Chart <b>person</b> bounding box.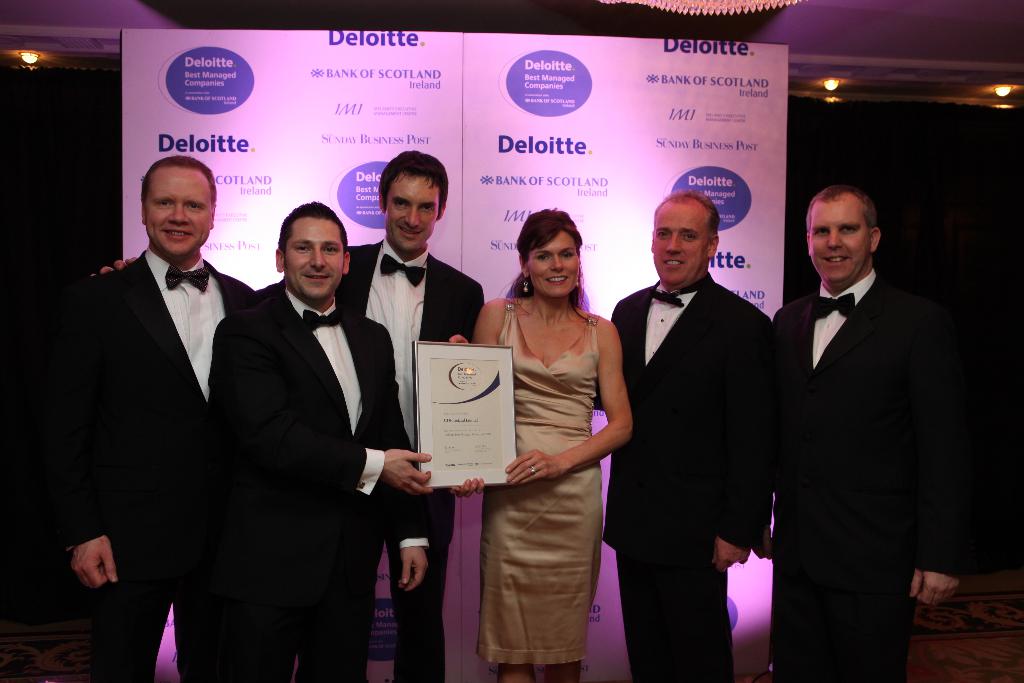
Charted: <box>456,209,636,682</box>.
